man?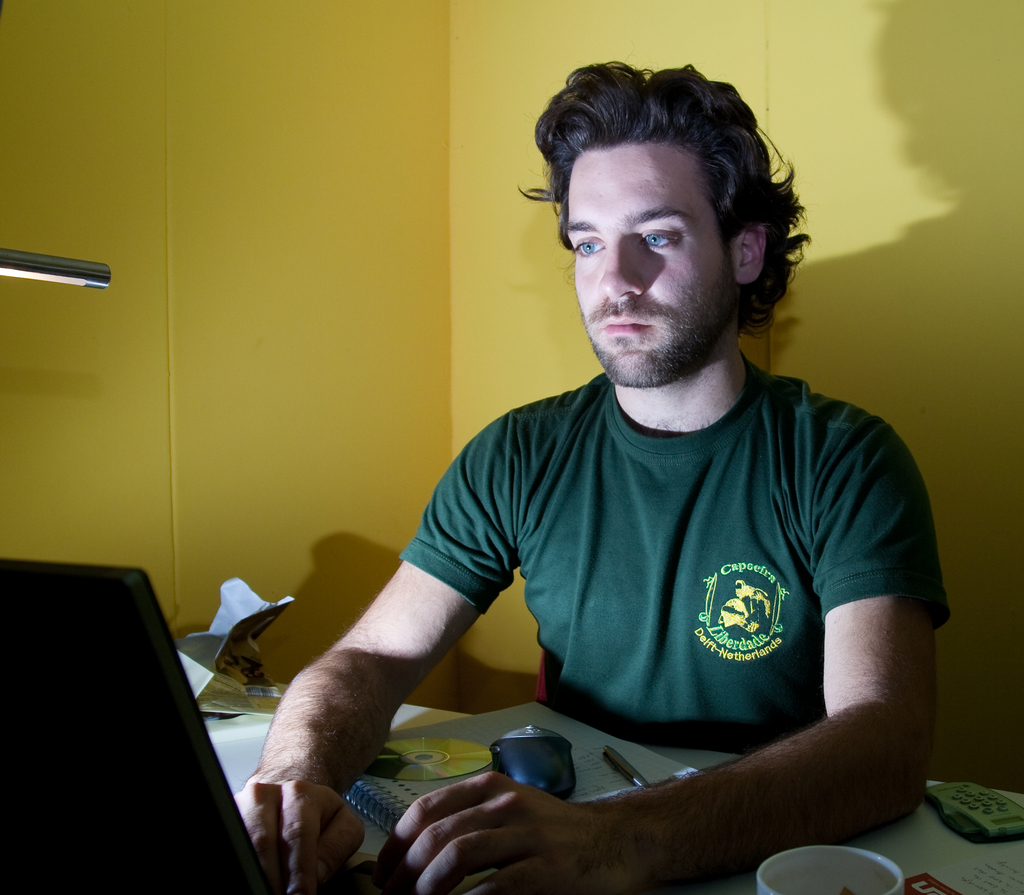
[232, 87, 960, 889]
